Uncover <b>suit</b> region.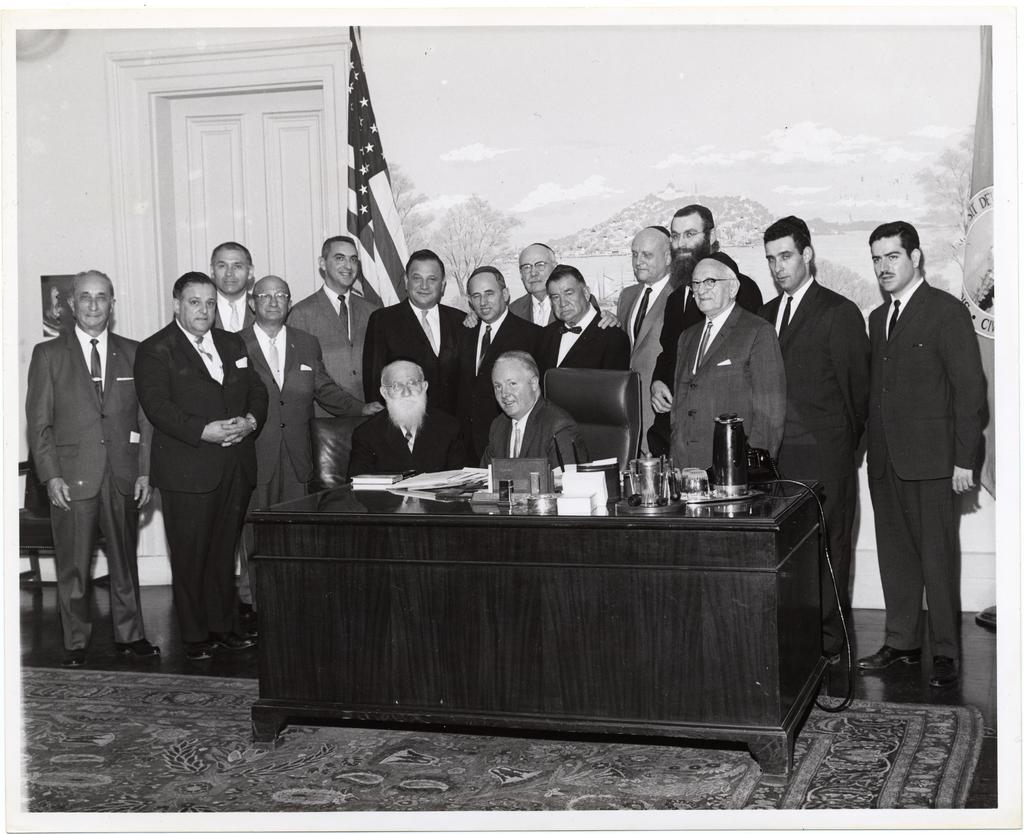
Uncovered: box(509, 293, 606, 326).
